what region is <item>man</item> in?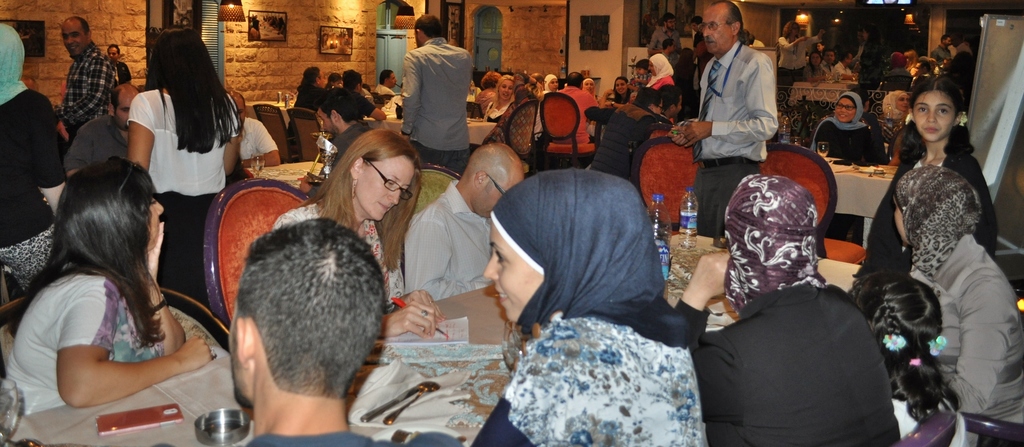
[689,15,703,47].
